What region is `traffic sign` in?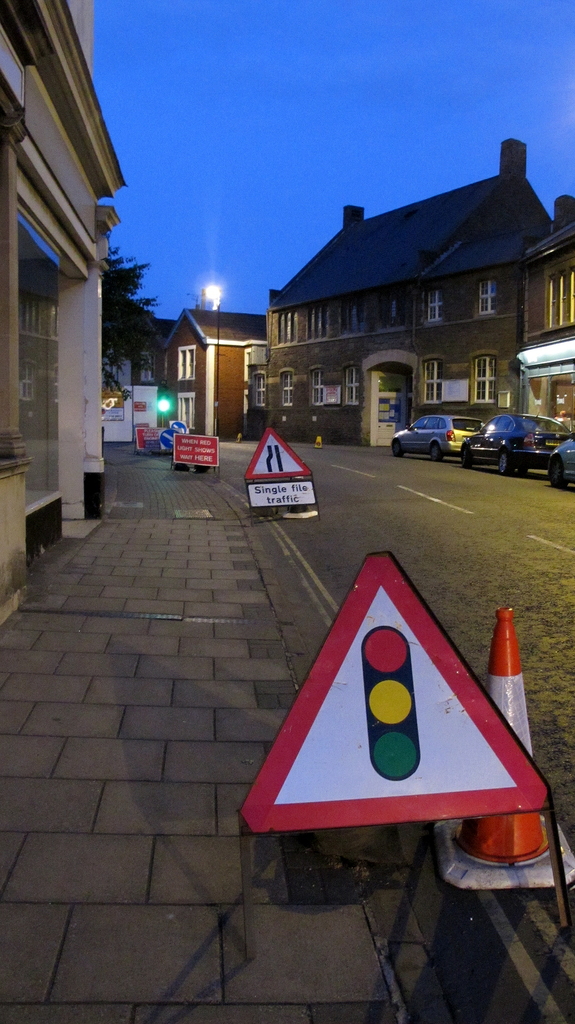
241,420,316,483.
